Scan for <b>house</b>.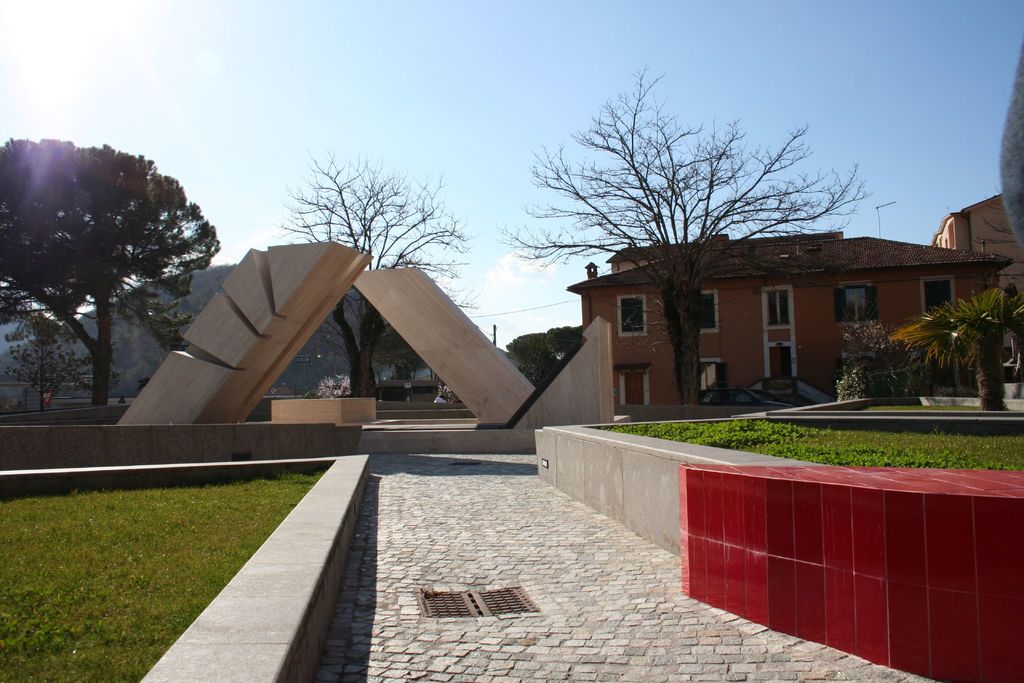
Scan result: 930:196:1023:398.
